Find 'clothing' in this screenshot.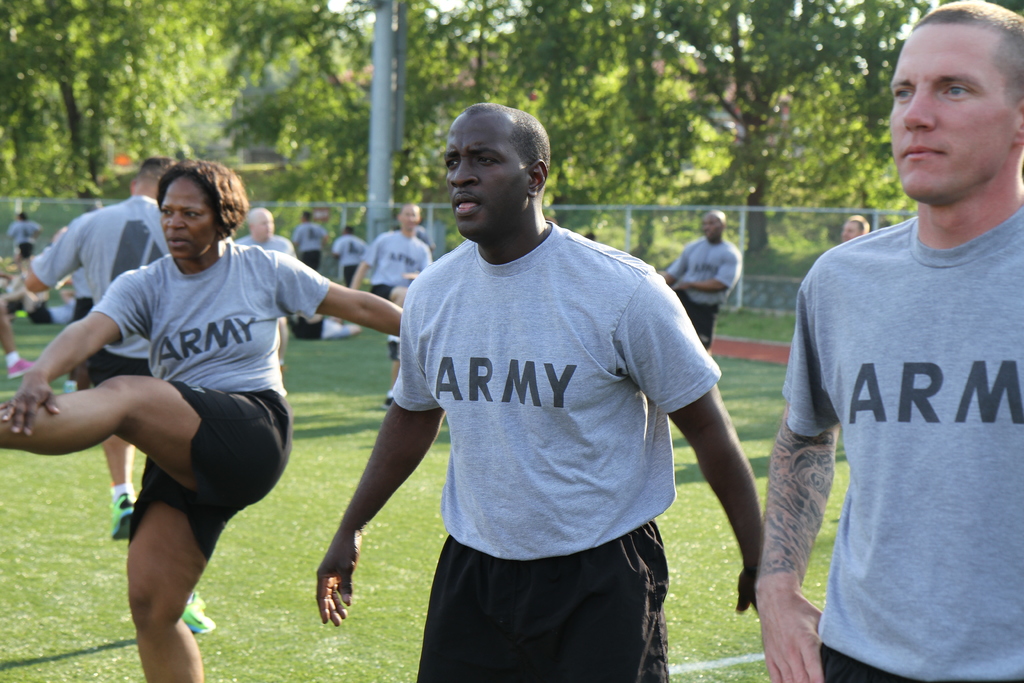
The bounding box for 'clothing' is rect(774, 192, 1023, 682).
